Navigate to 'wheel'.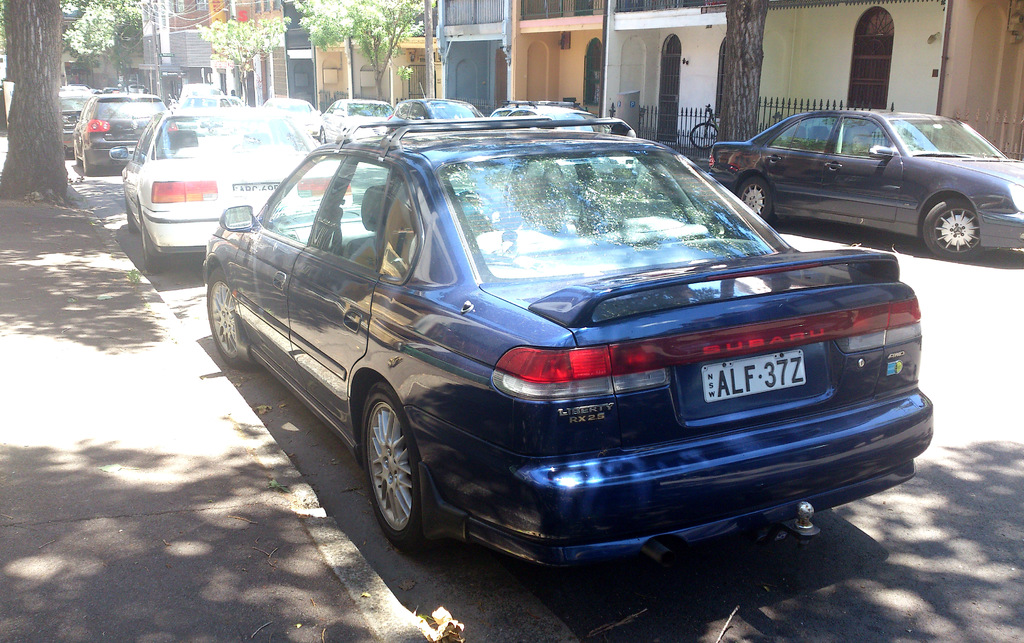
Navigation target: crop(141, 211, 167, 274).
